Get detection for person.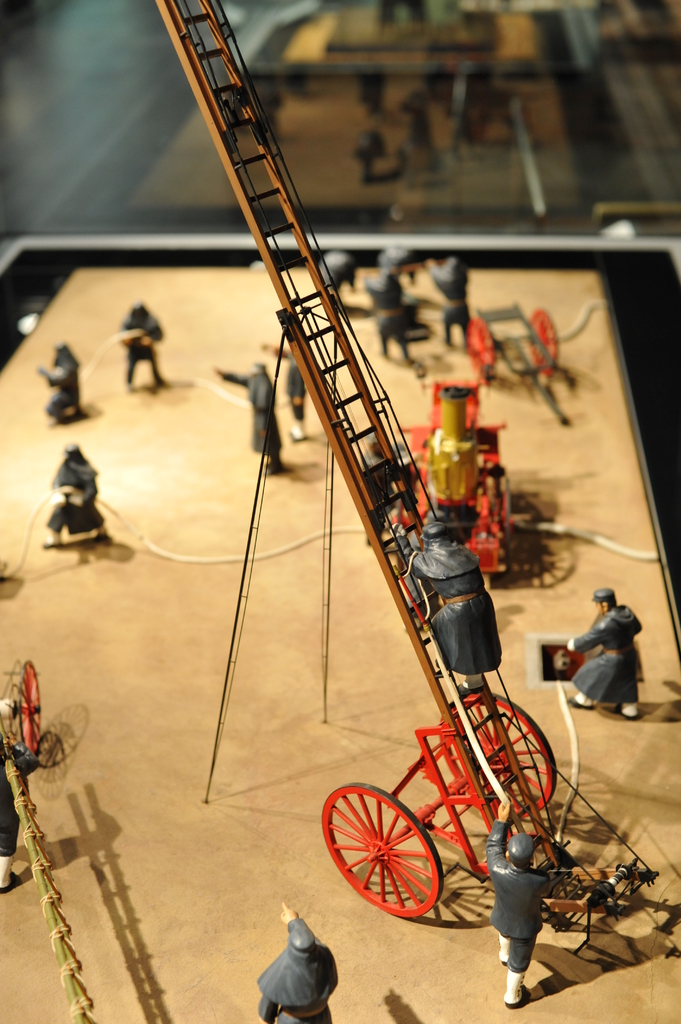
Detection: bbox=(46, 439, 116, 547).
